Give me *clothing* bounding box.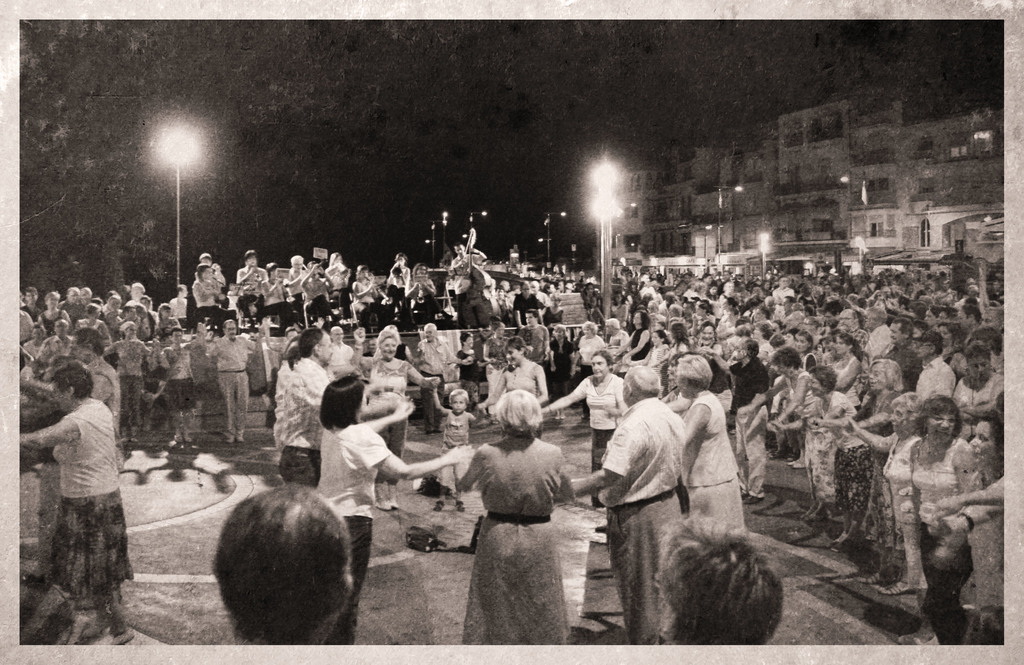
BBox(630, 328, 643, 358).
